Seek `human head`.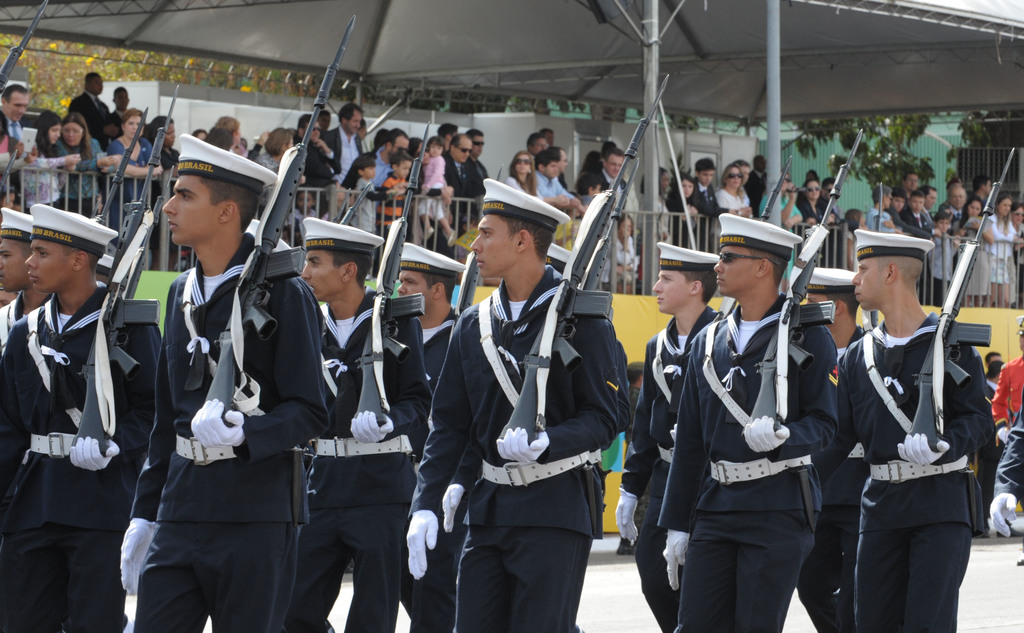
bbox=(466, 202, 555, 278).
